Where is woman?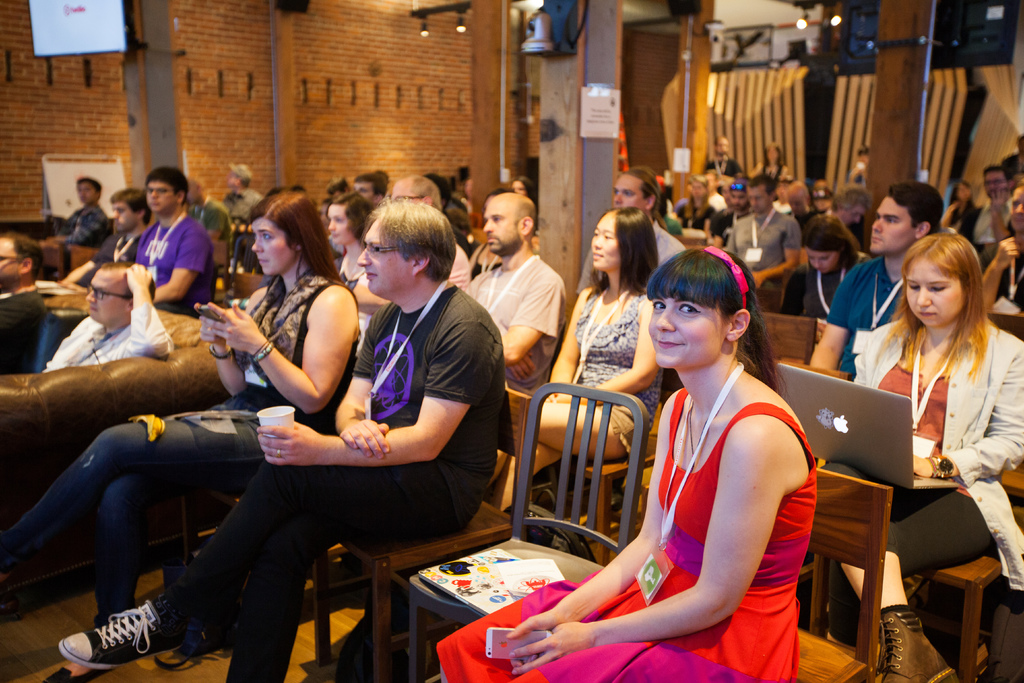
746,143,797,186.
